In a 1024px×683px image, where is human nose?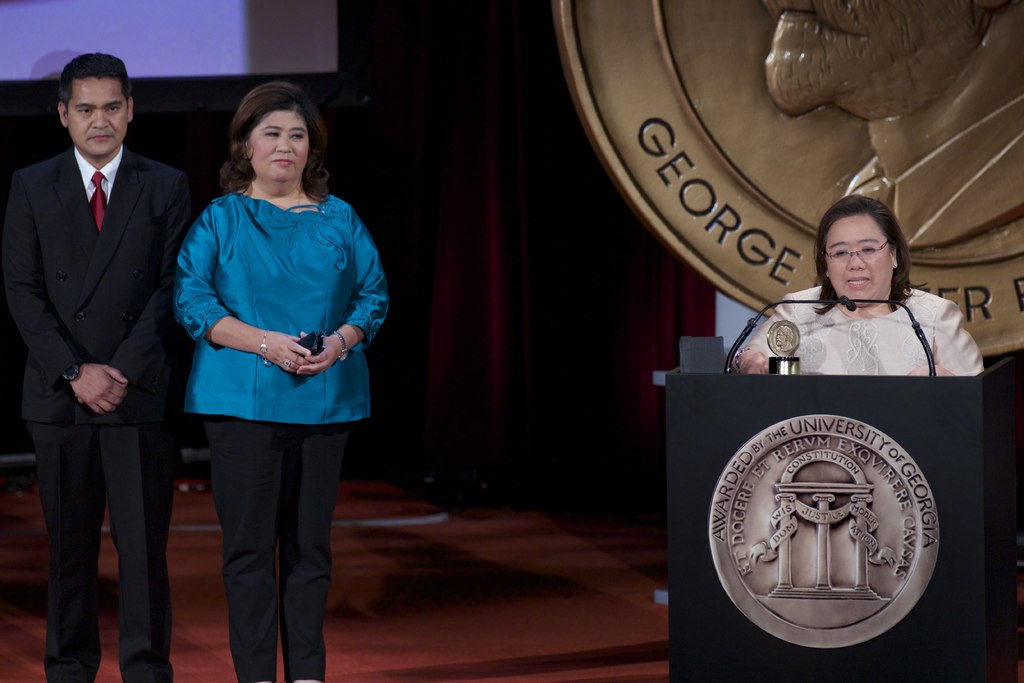
<region>276, 134, 291, 152</region>.
